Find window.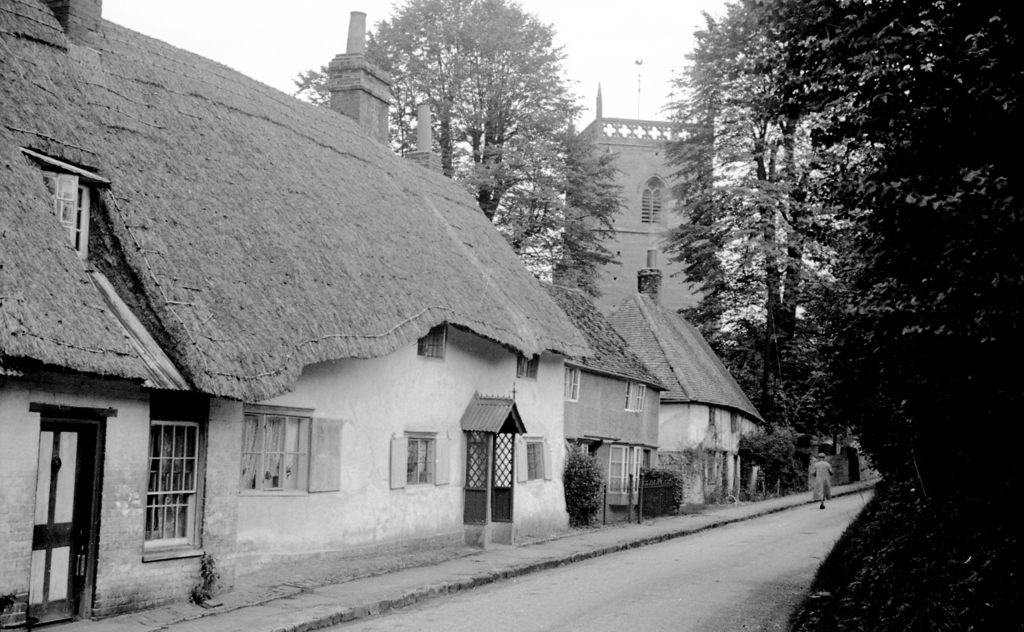
(628,436,657,502).
